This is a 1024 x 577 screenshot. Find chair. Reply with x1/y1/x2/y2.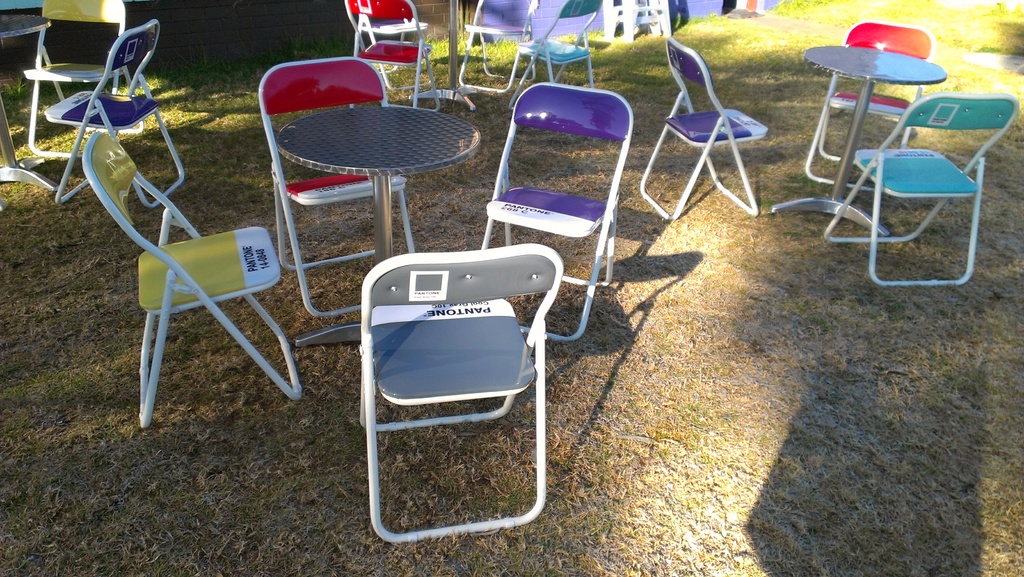
39/17/188/209.
